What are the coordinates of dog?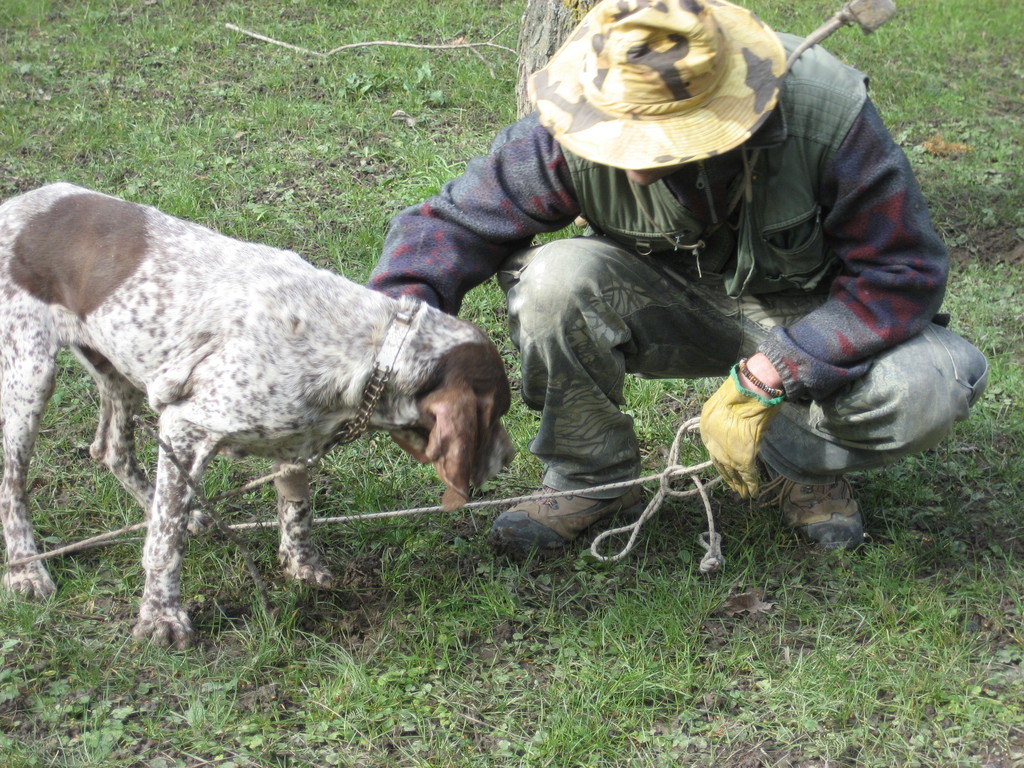
(0, 180, 513, 645).
